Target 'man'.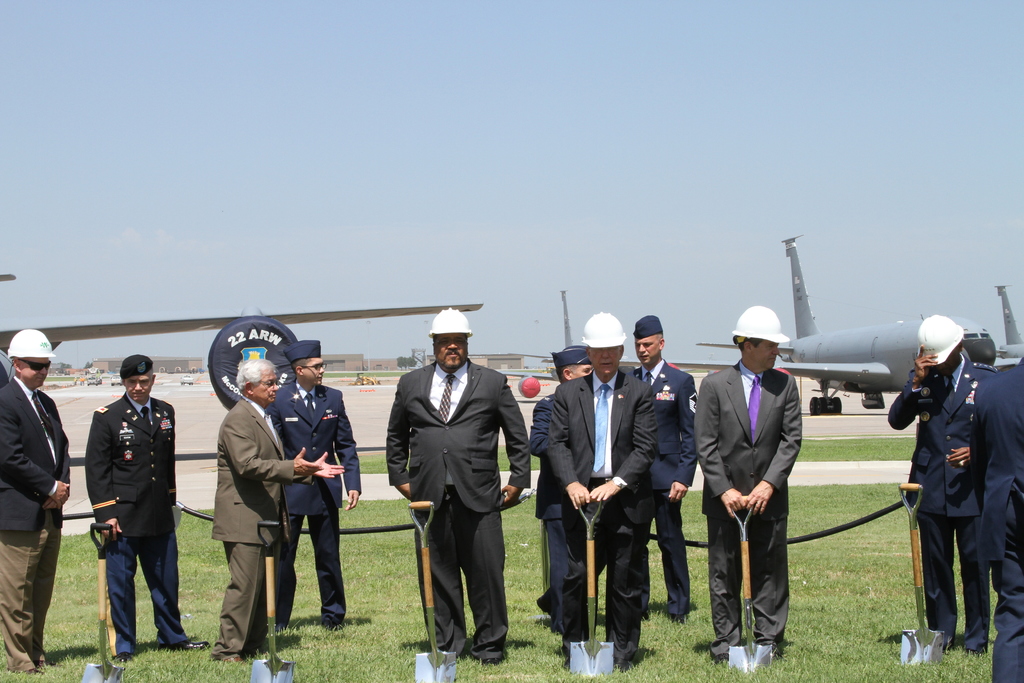
Target region: (left=617, top=306, right=693, bottom=621).
